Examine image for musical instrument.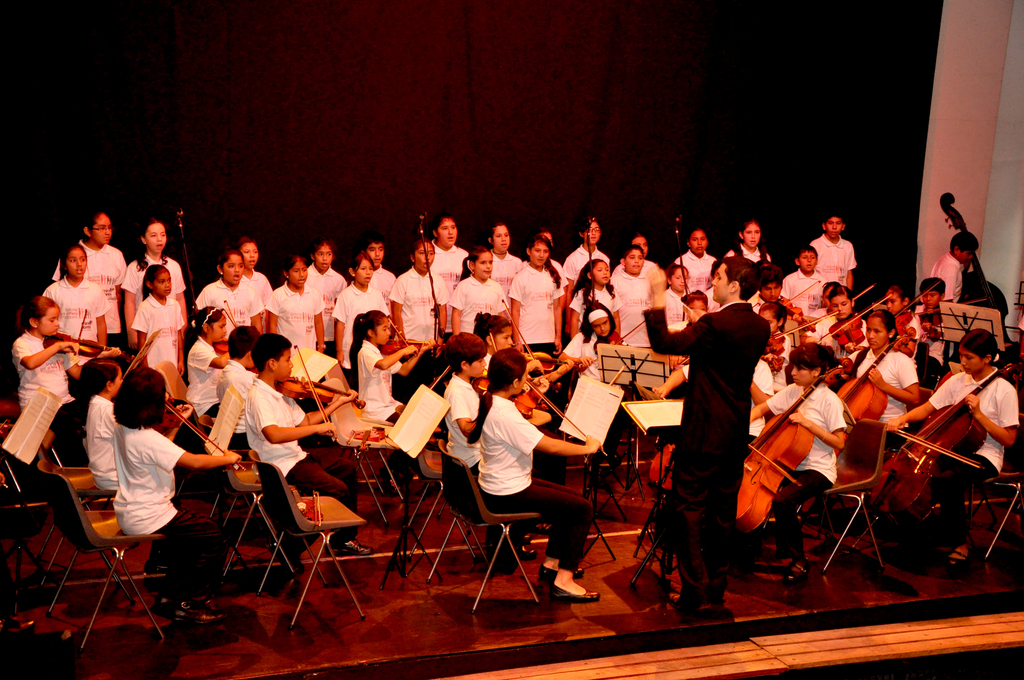
Examination result: Rect(36, 315, 136, 376).
